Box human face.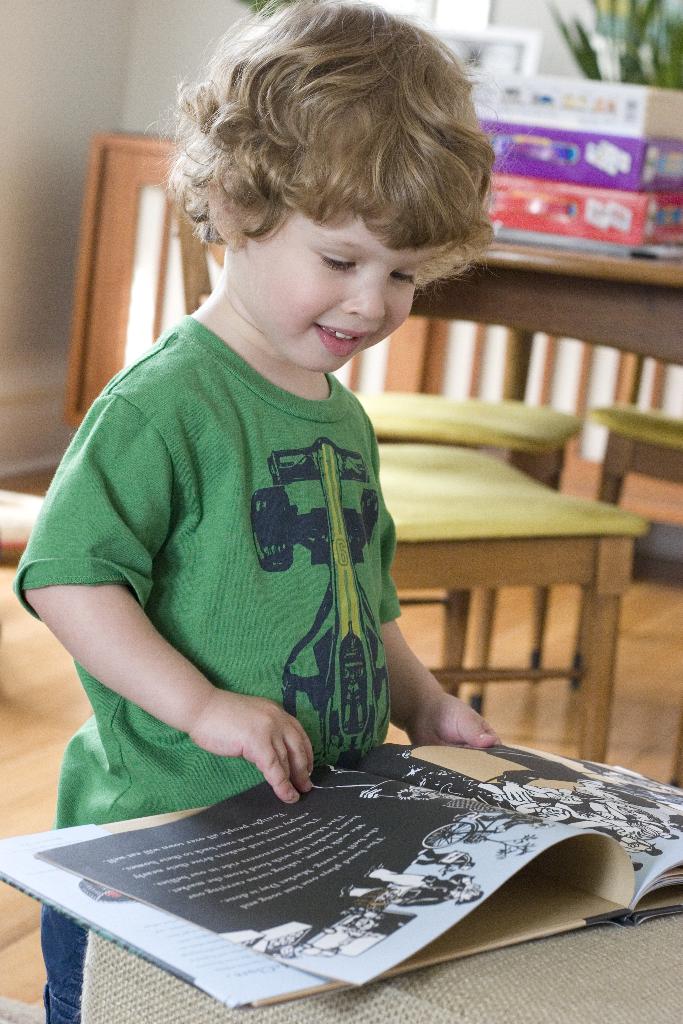
<box>247,211,441,371</box>.
